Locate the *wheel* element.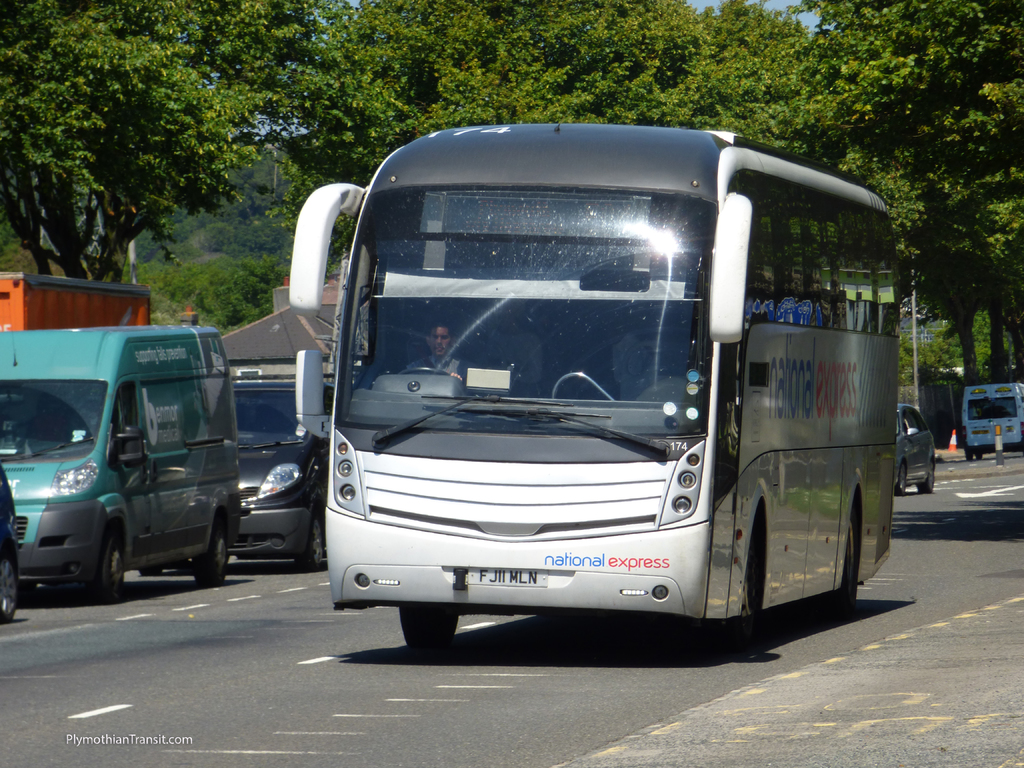
Element bbox: BBox(919, 460, 935, 492).
